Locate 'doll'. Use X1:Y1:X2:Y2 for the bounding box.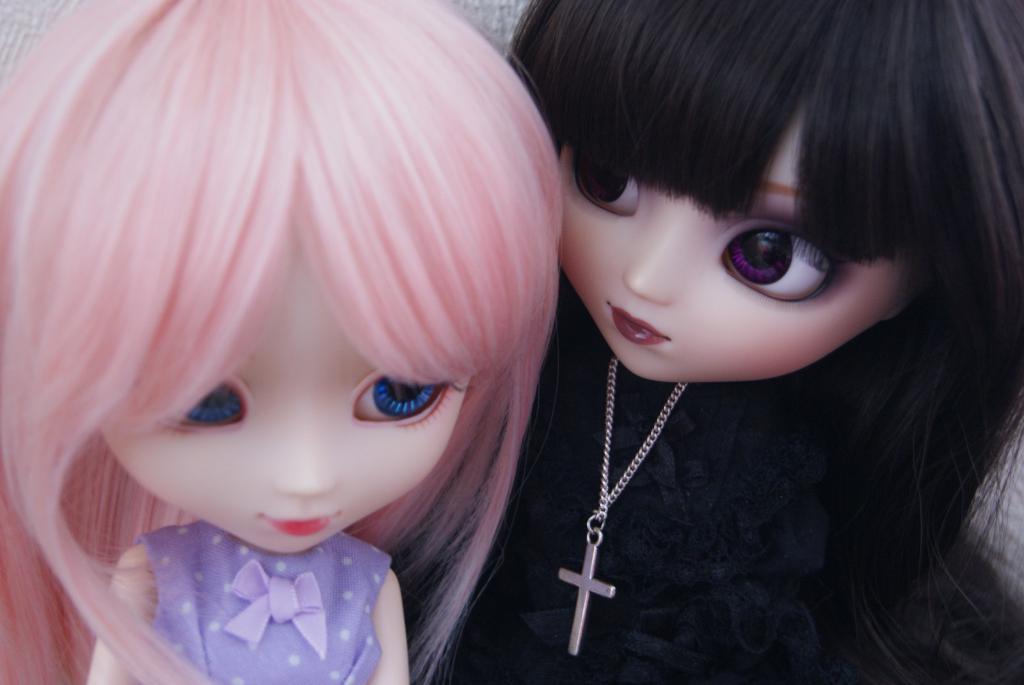
0:0:579:684.
